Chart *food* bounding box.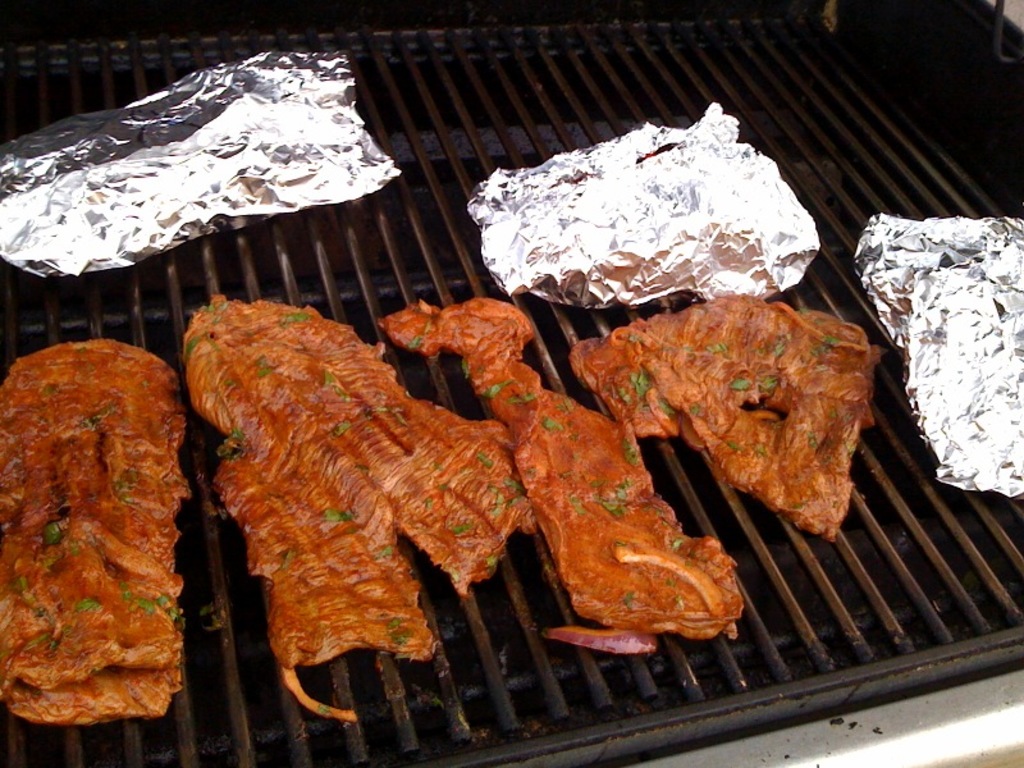
Charted: <region>0, 342, 192, 722</region>.
